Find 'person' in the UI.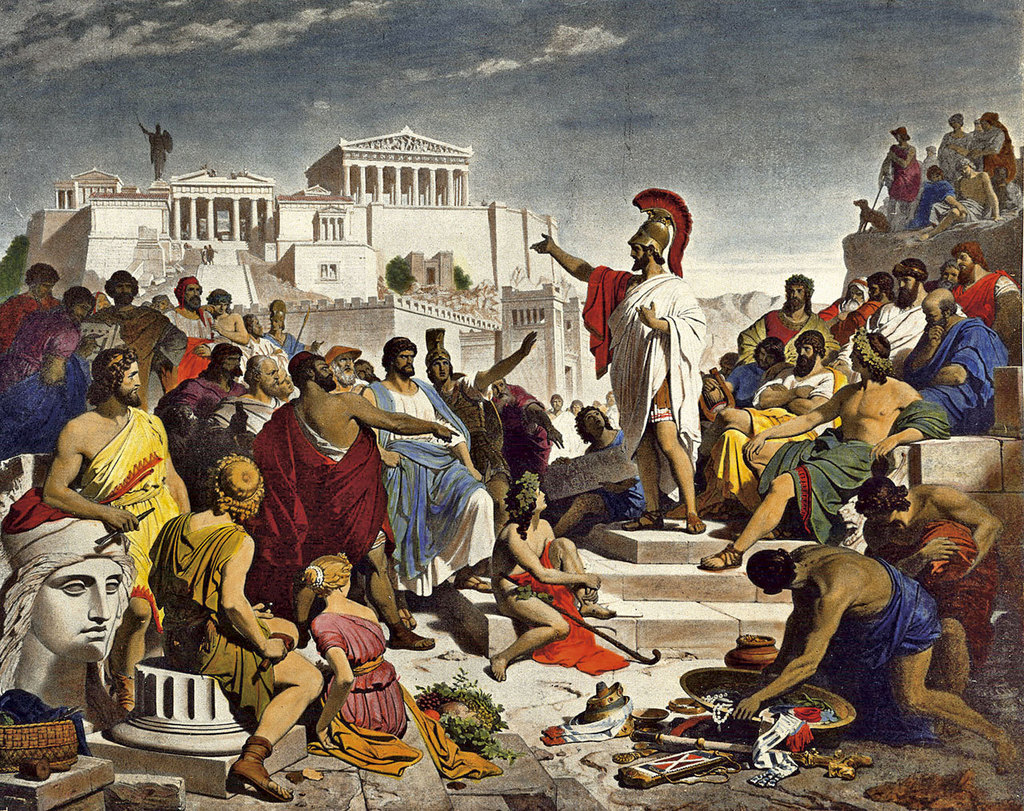
UI element at [931, 114, 966, 174].
